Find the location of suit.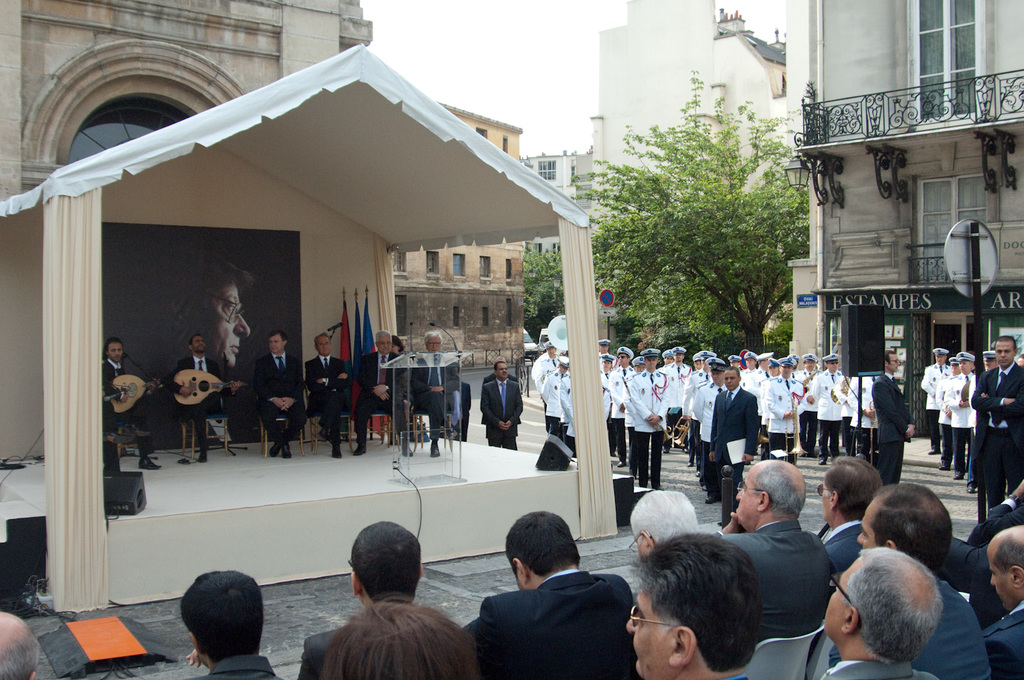
Location: bbox=(818, 523, 859, 586).
